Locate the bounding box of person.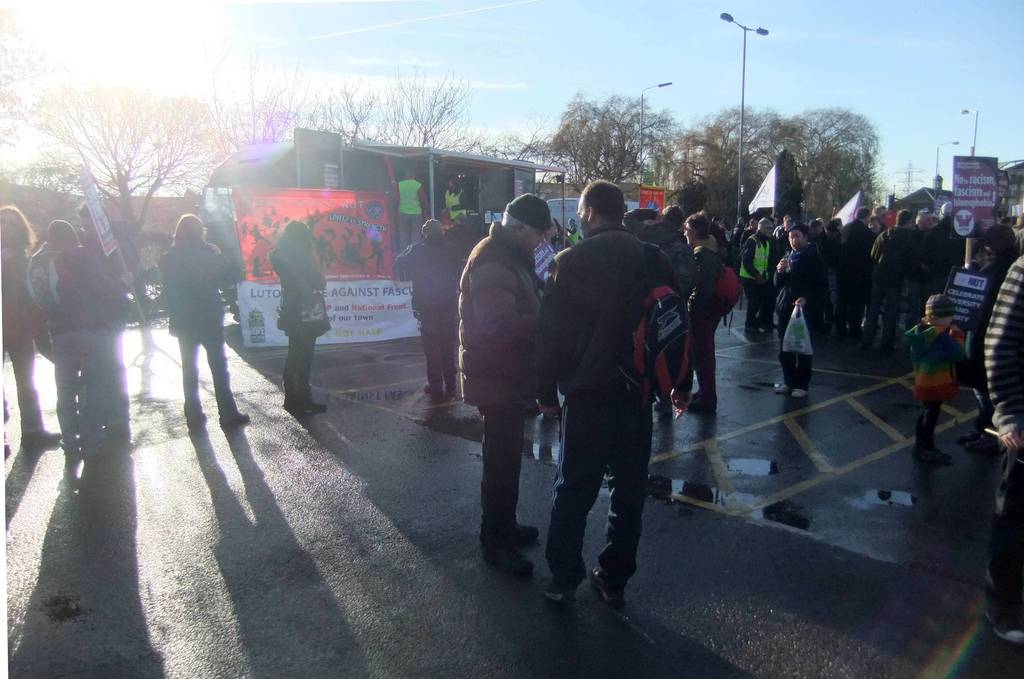
Bounding box: box=[394, 220, 461, 402].
